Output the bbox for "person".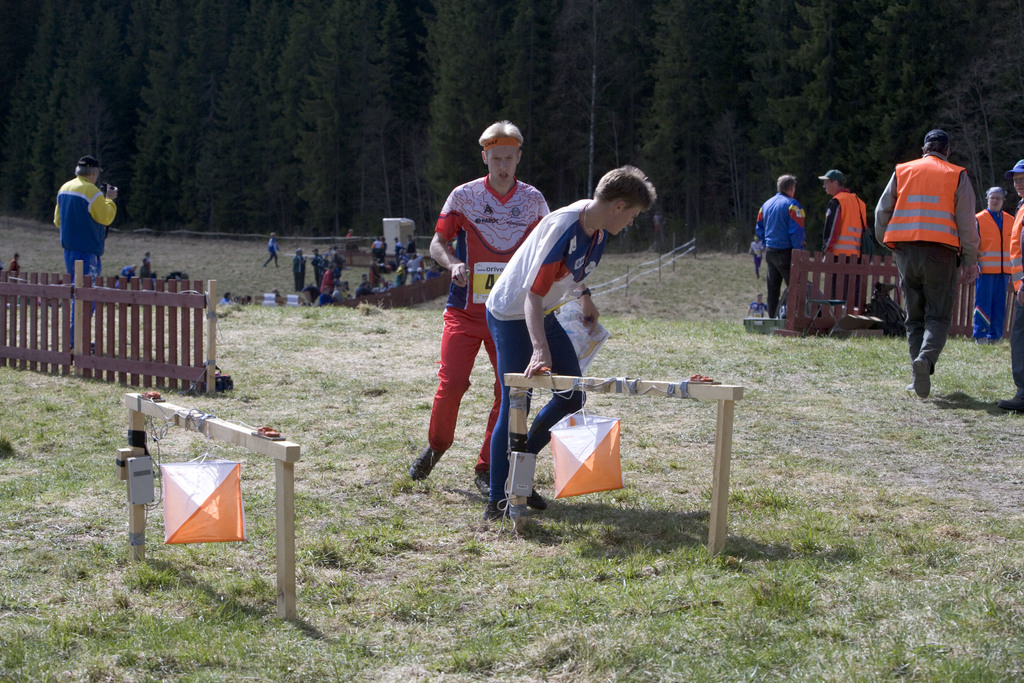
crop(749, 172, 808, 320).
